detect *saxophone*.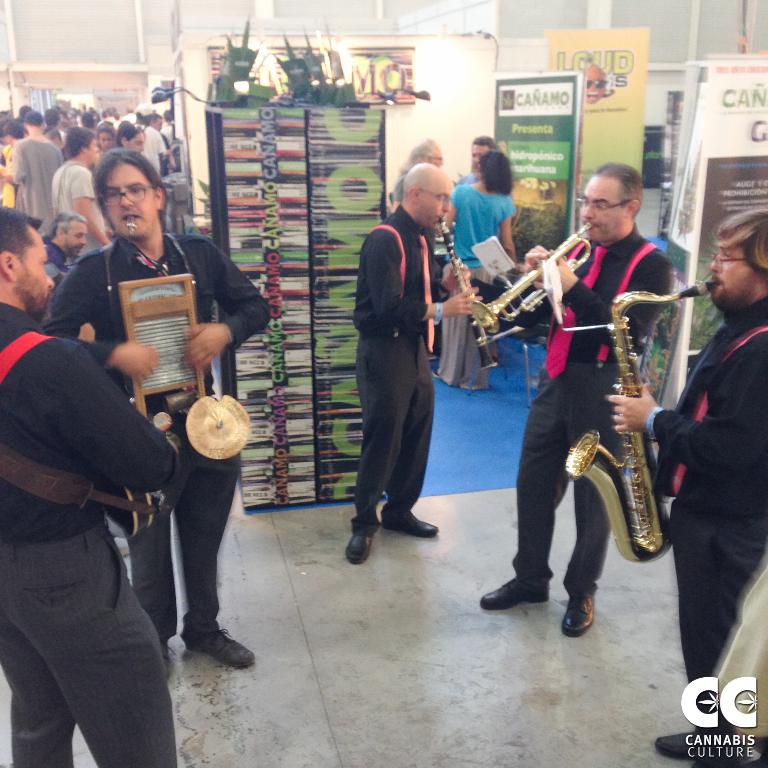
Detected at 563,280,718,566.
